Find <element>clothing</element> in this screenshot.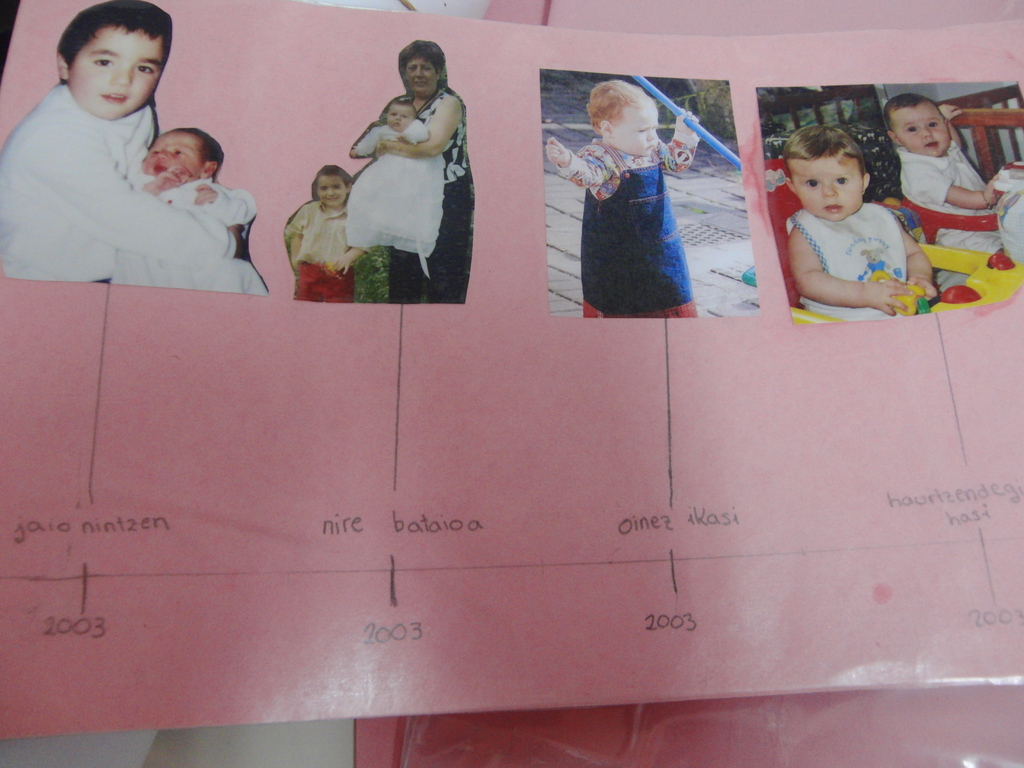
The bounding box for <element>clothing</element> is 288,199,360,300.
